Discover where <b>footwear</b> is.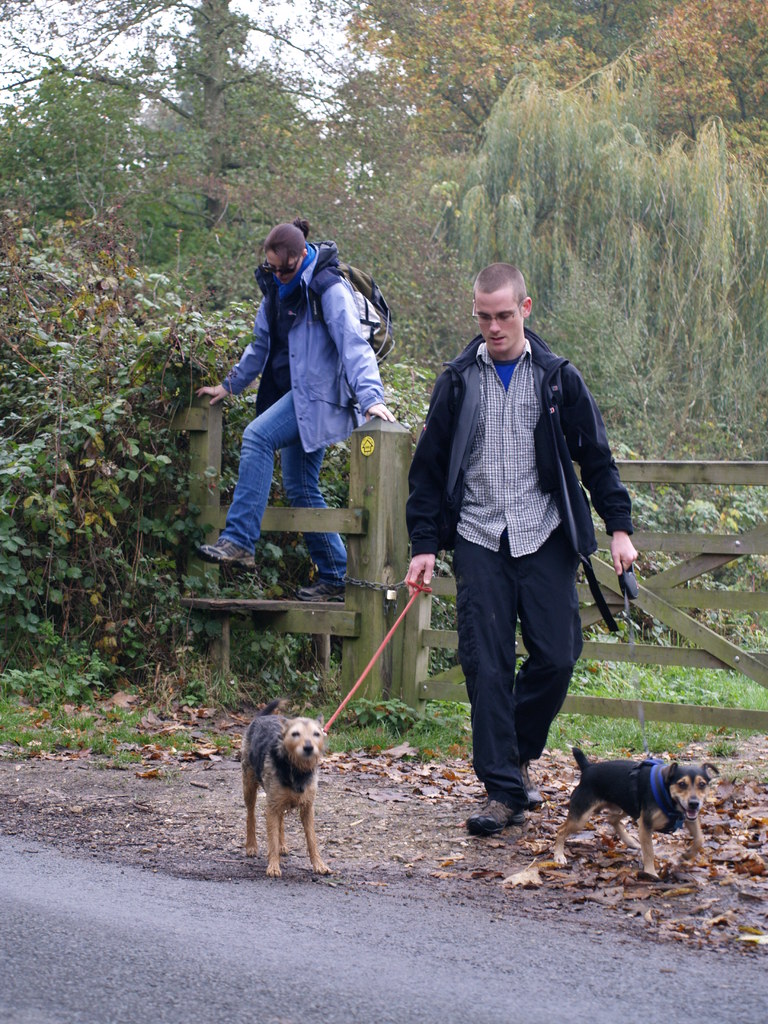
Discovered at Rect(462, 800, 518, 835).
